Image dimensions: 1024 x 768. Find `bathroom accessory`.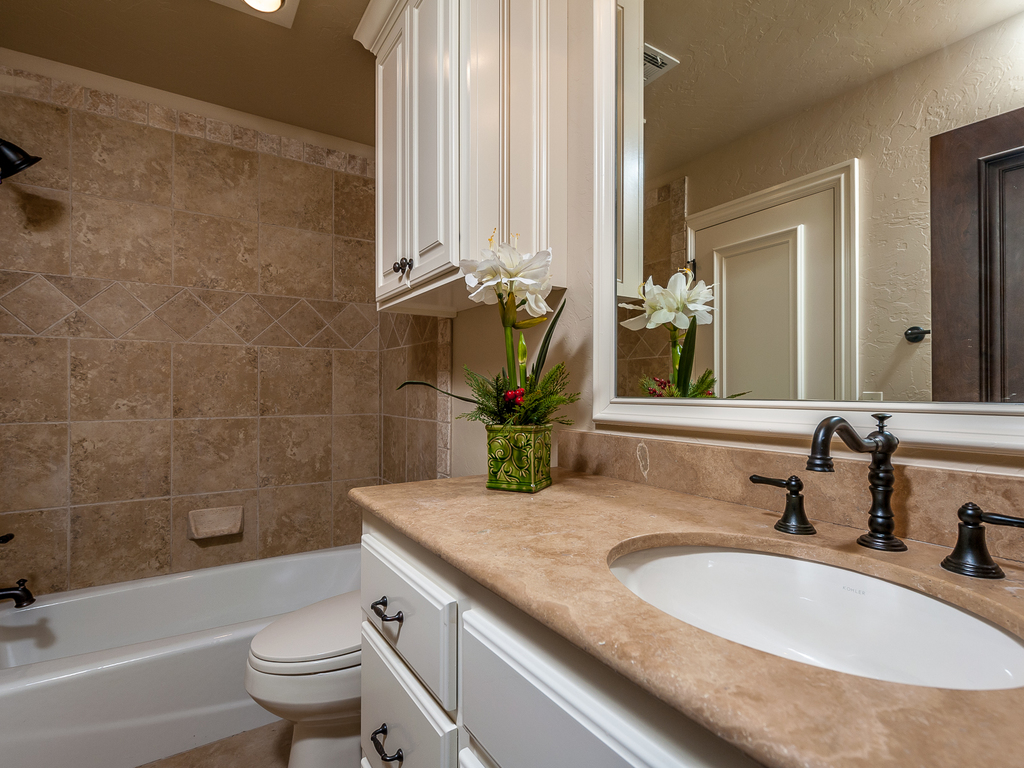
233/586/371/767.
